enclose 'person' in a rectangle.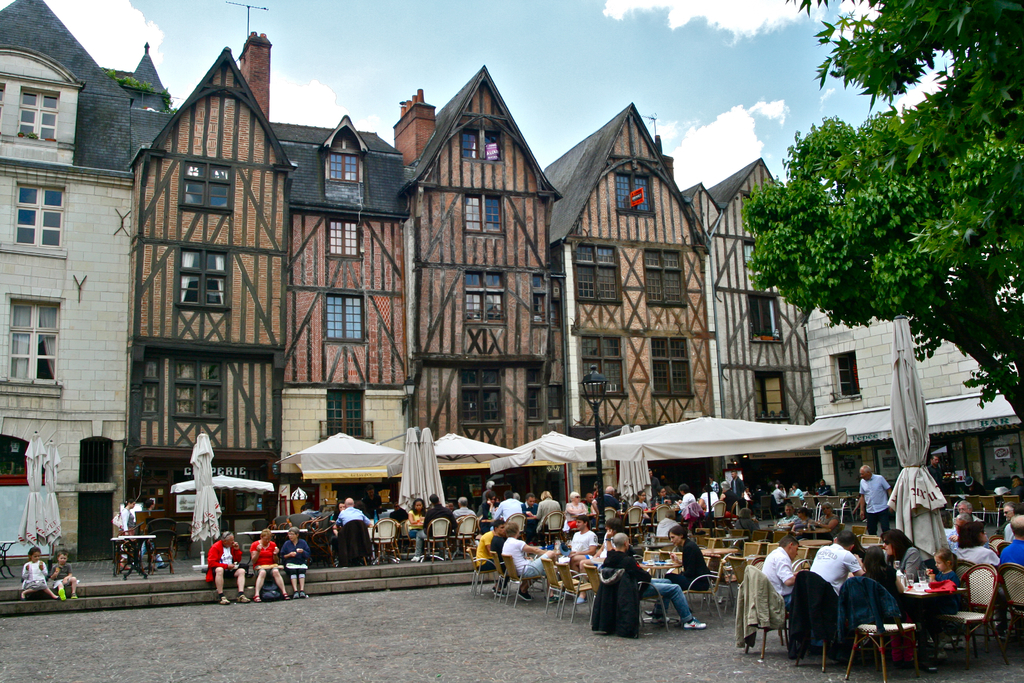
328,497,344,534.
